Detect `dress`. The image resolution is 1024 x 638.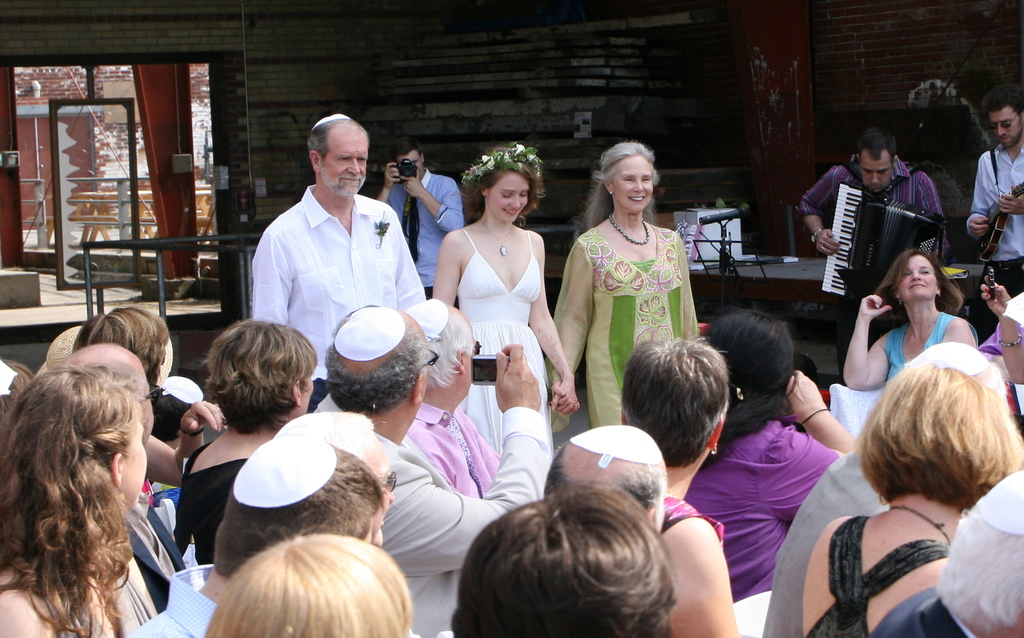
<region>457, 220, 563, 461</region>.
